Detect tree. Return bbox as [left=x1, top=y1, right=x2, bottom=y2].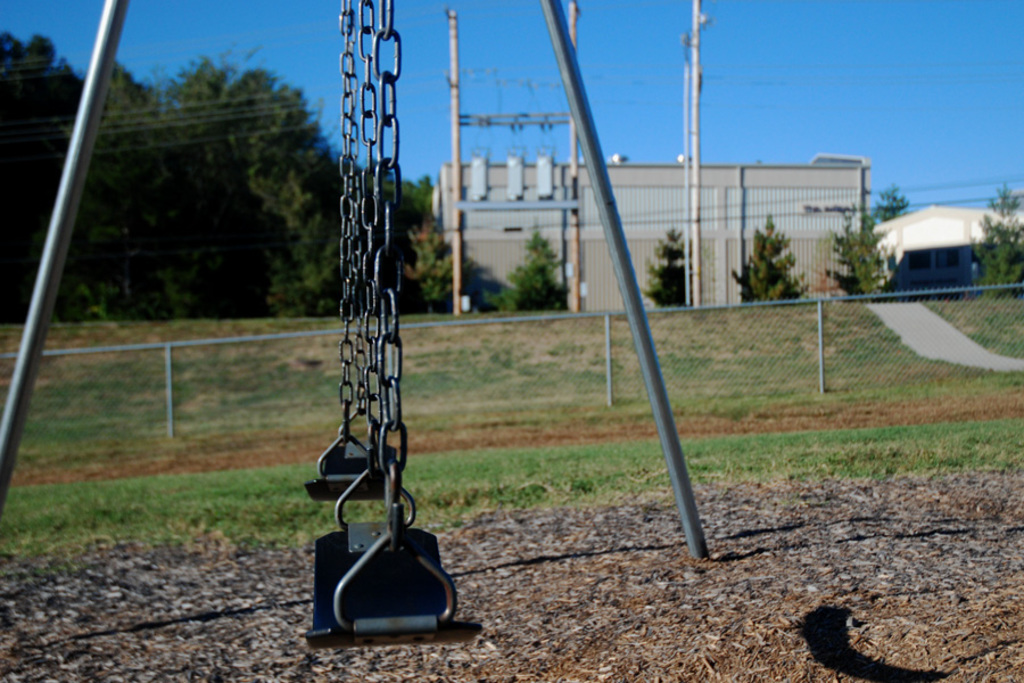
[left=968, top=184, right=1023, bottom=298].
